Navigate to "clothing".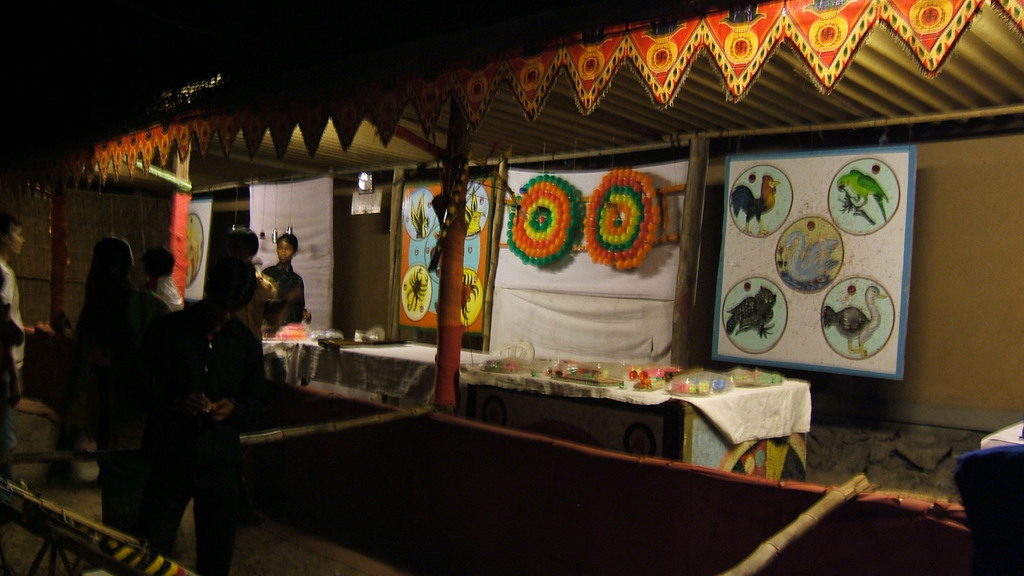
Navigation target: bbox(126, 268, 194, 319).
